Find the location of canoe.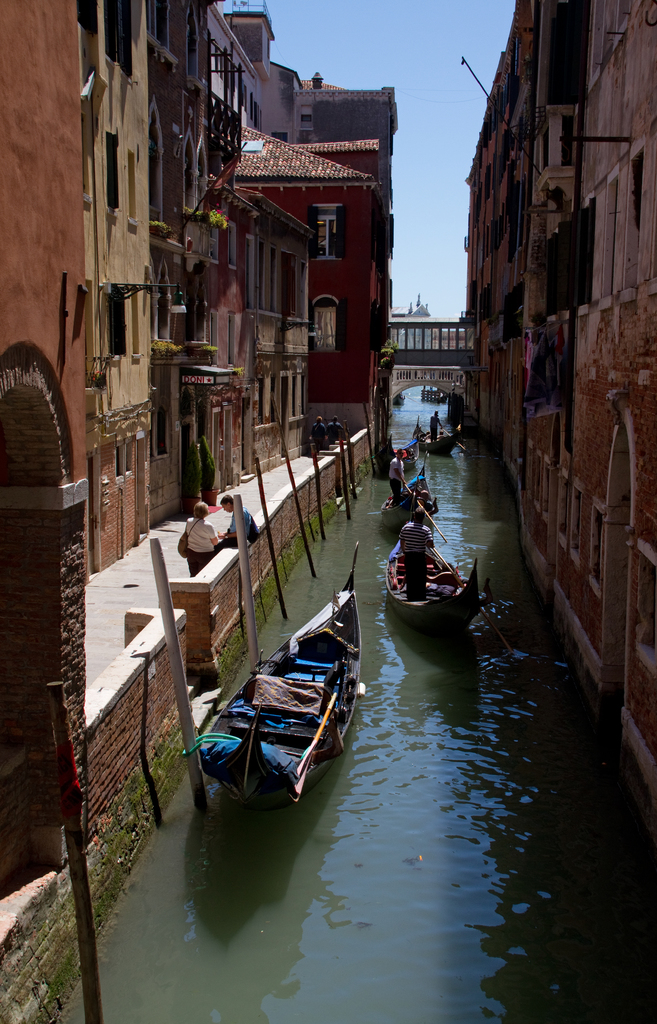
Location: left=419, top=431, right=458, bottom=460.
